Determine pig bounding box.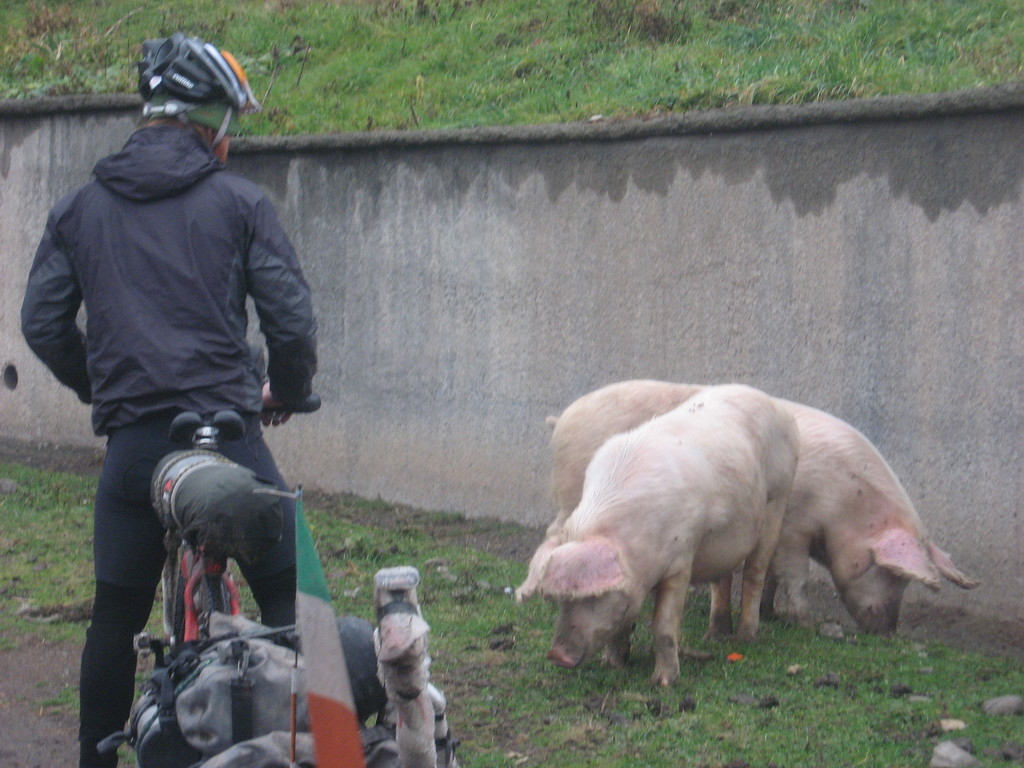
Determined: {"x1": 545, "y1": 380, "x2": 981, "y2": 642}.
